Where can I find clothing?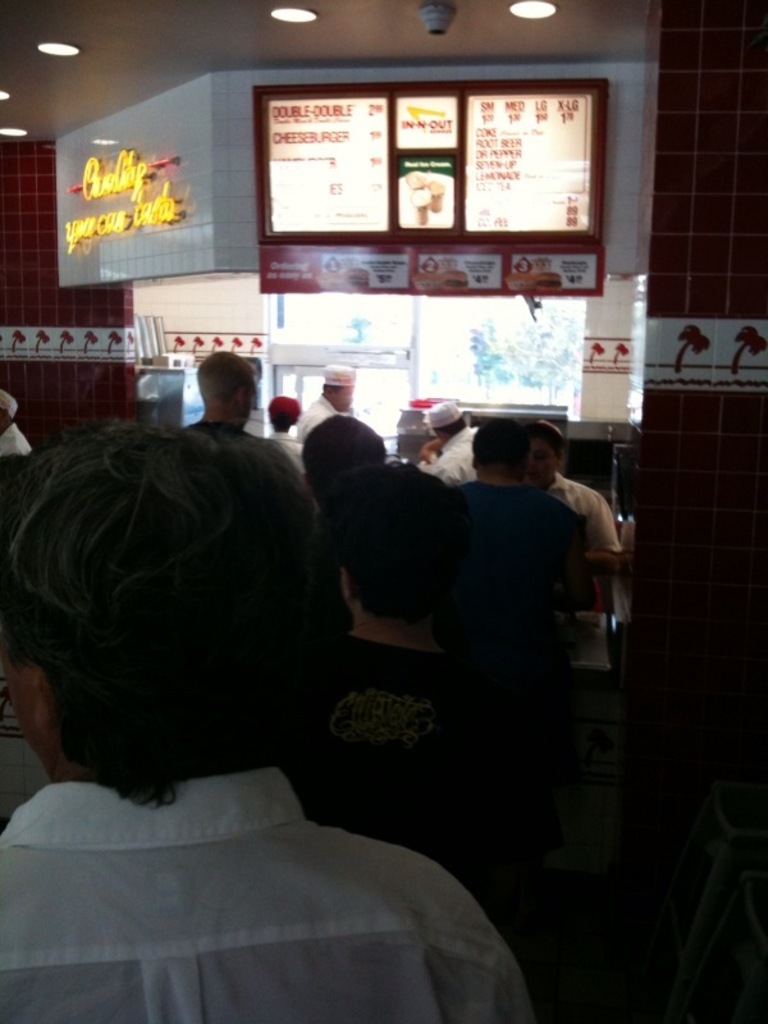
You can find it at 0:392:27:460.
